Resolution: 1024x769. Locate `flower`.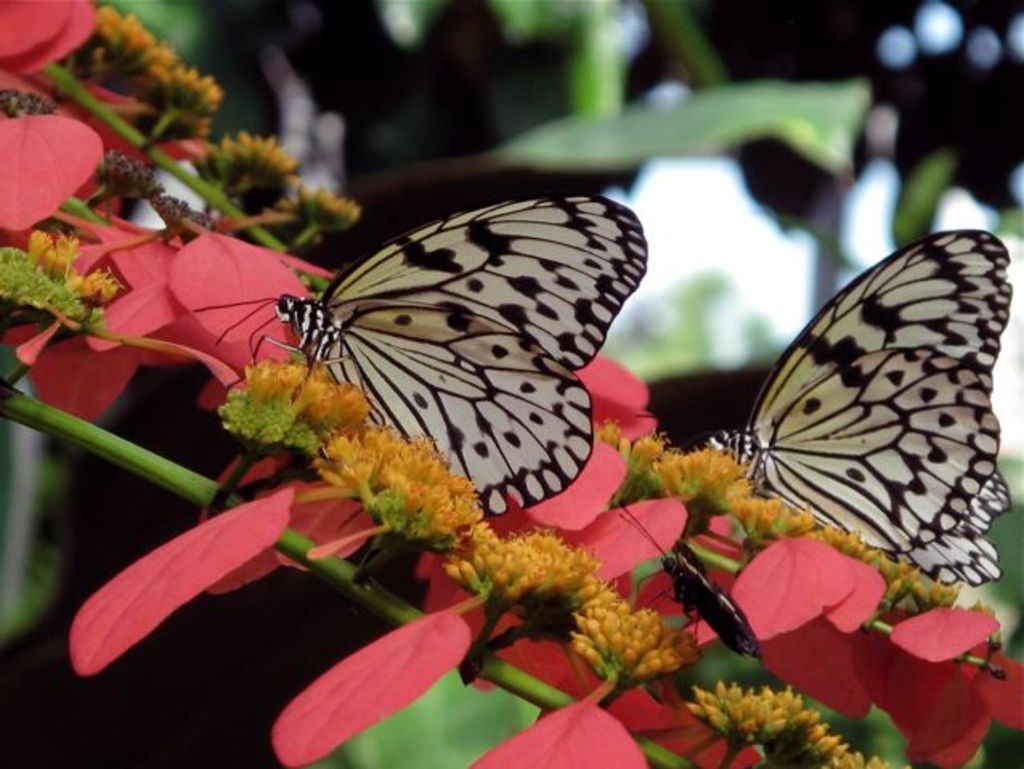
[x1=323, y1=443, x2=486, y2=539].
